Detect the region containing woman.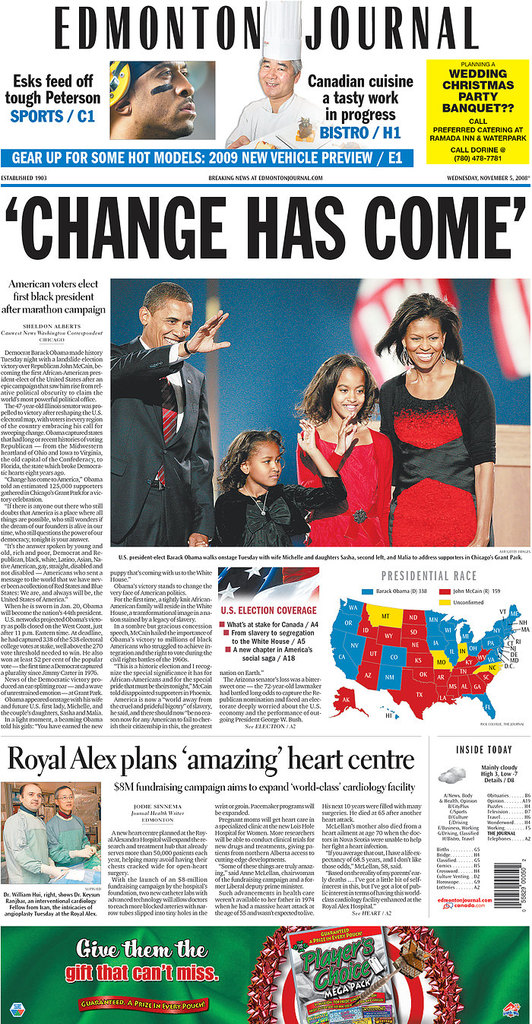
293 335 404 534.
